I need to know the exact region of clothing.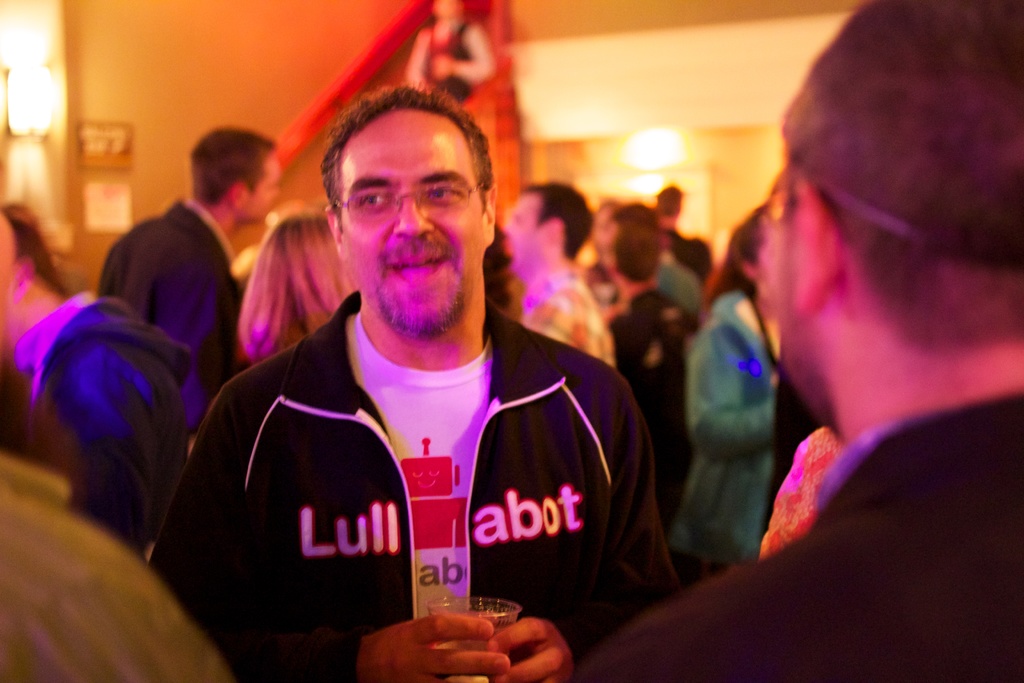
Region: [606,276,703,540].
